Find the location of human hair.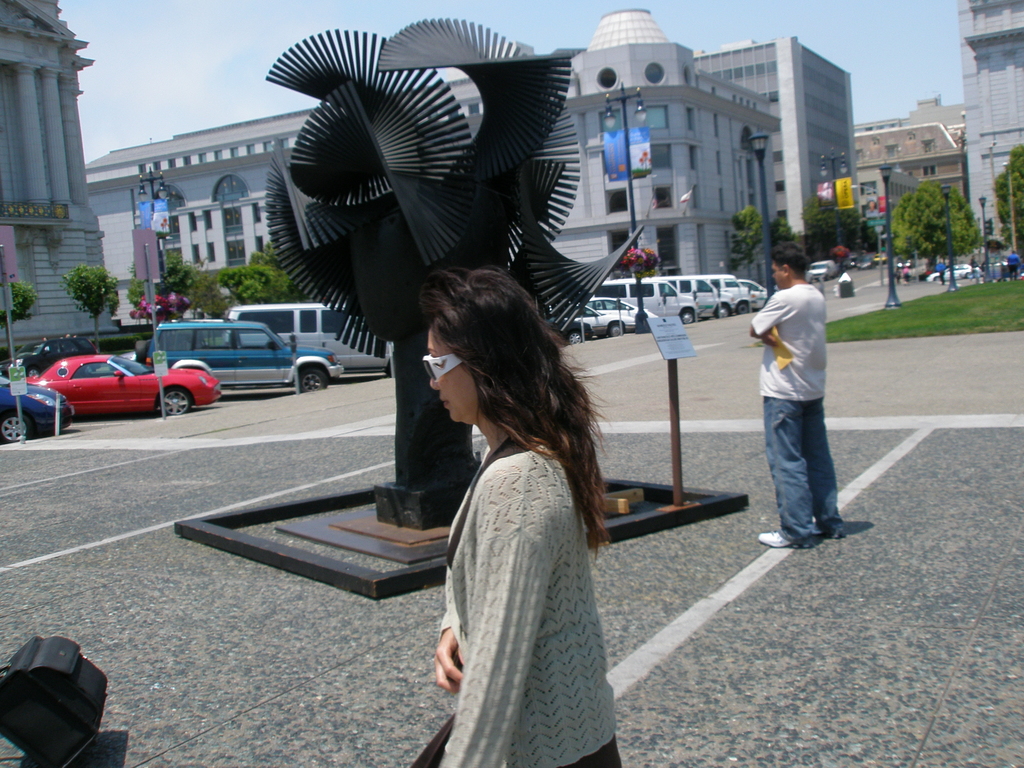
Location: left=769, top=241, right=813, bottom=276.
